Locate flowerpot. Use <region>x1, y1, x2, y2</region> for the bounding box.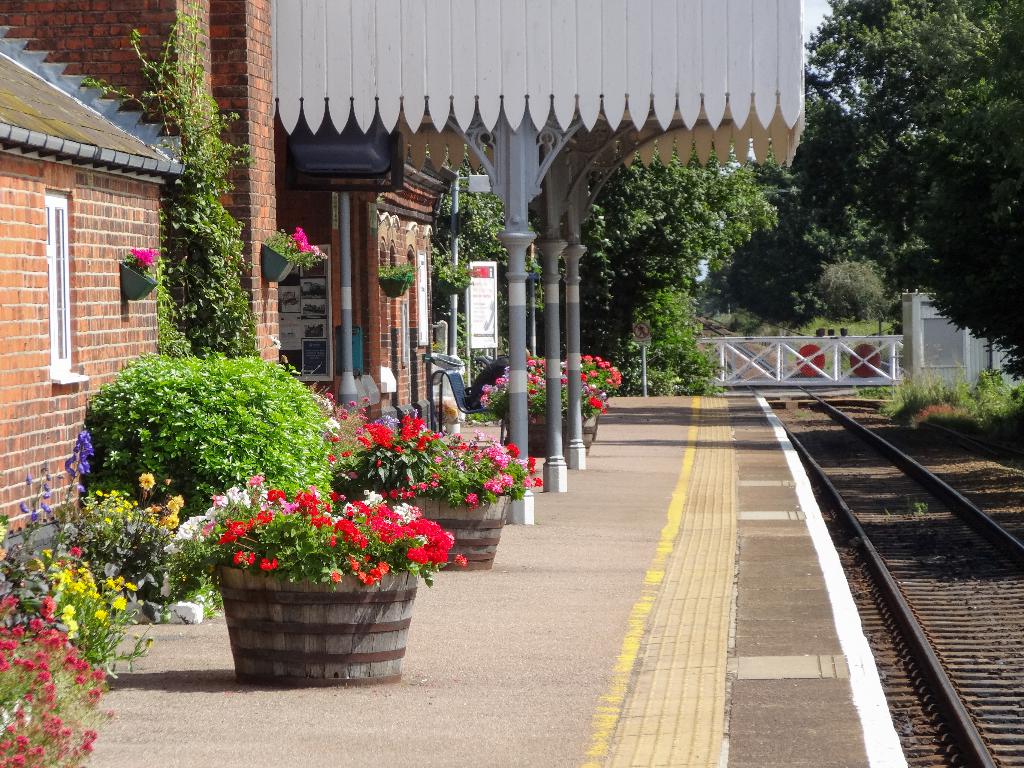
<region>260, 243, 297, 283</region>.
